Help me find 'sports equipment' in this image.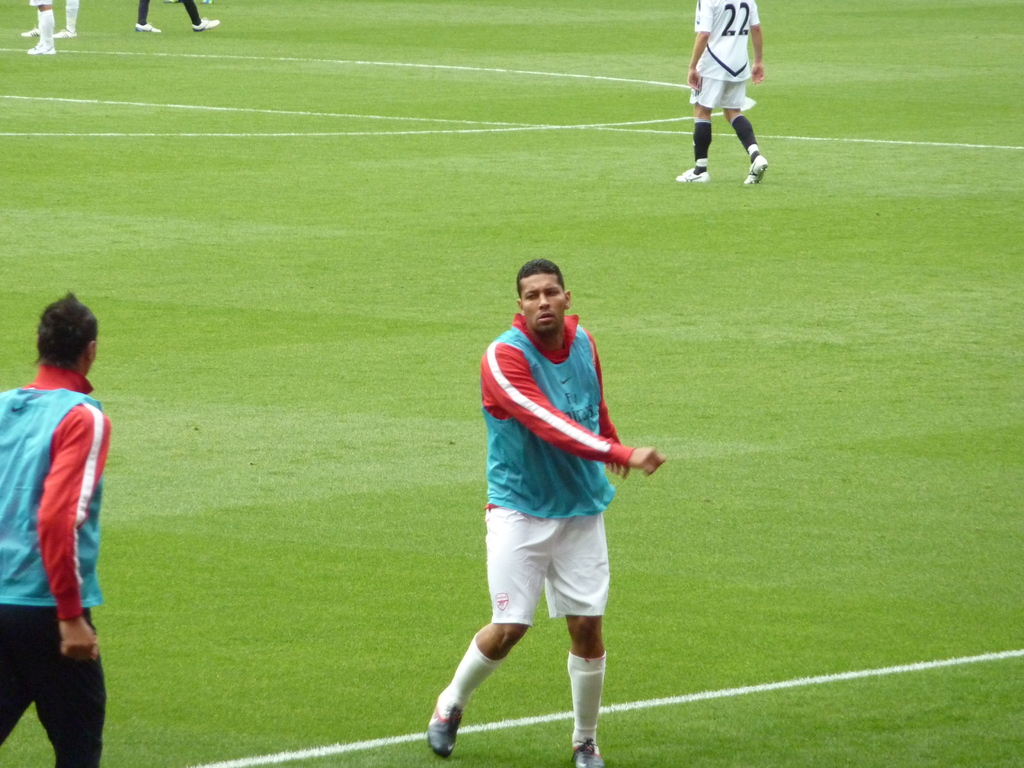
Found it: 743 157 771 186.
